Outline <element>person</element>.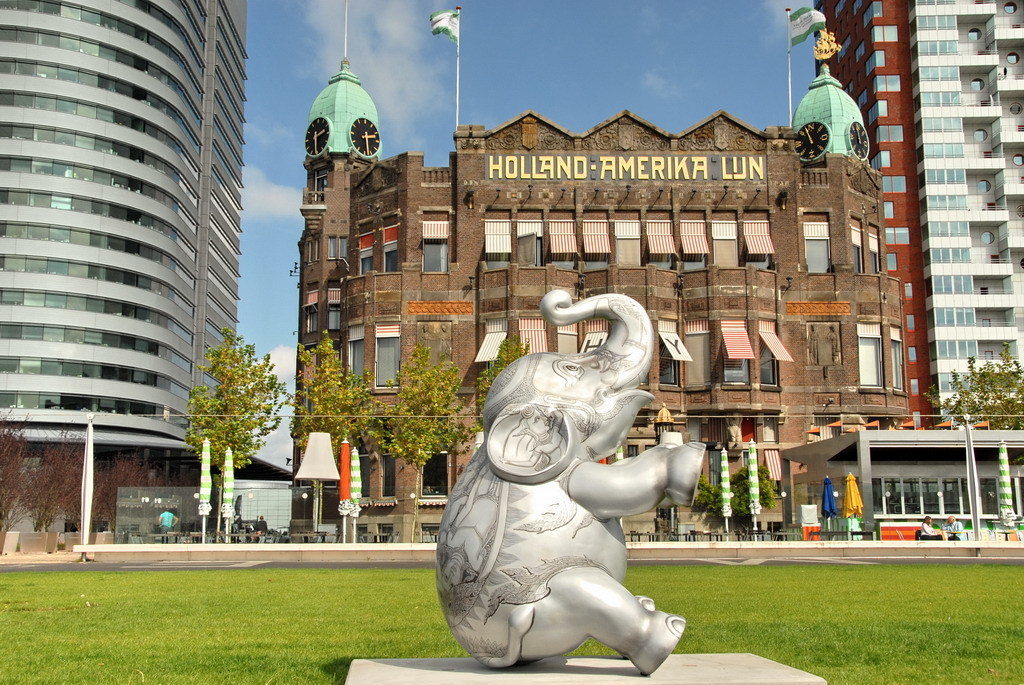
Outline: crop(432, 274, 705, 672).
